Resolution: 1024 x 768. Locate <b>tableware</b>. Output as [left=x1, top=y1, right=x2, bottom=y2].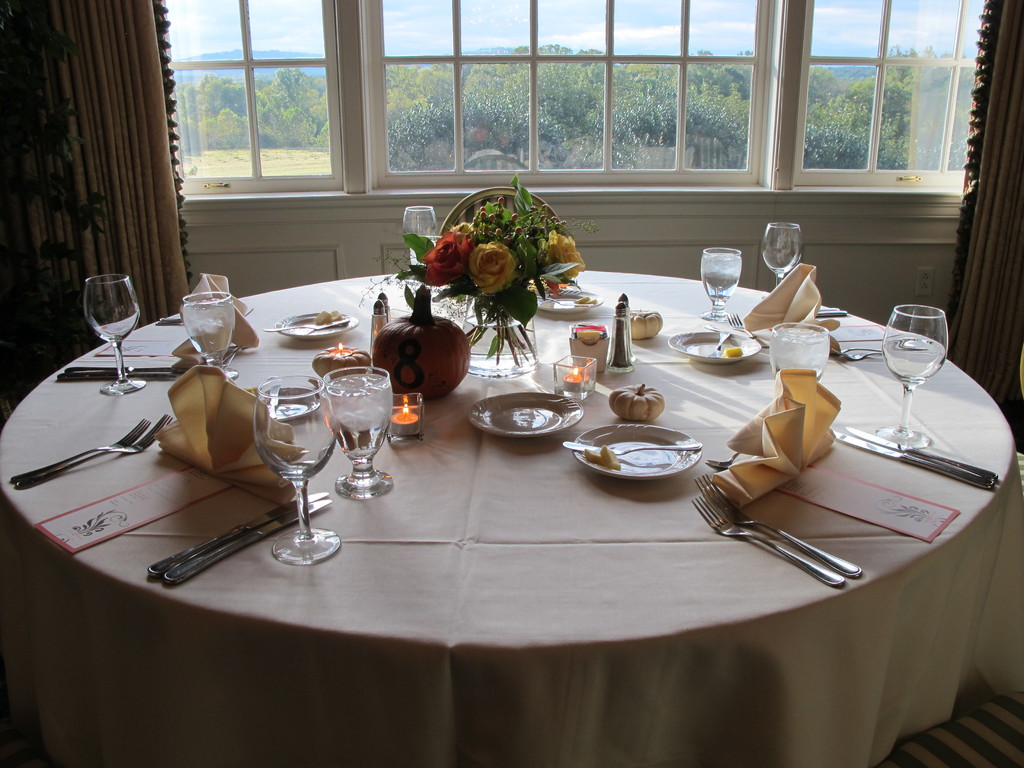
[left=149, top=490, right=328, bottom=576].
